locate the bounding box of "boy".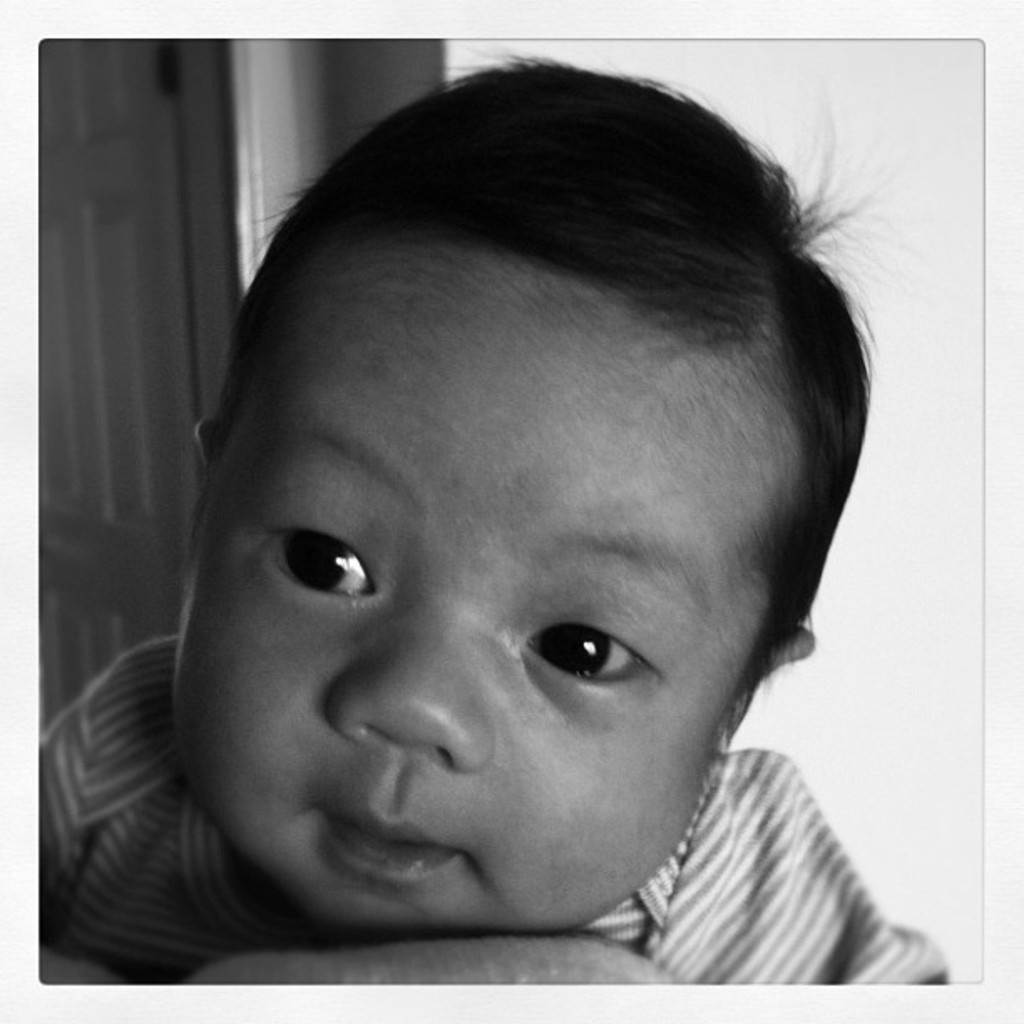
Bounding box: BBox(44, 40, 952, 1004).
